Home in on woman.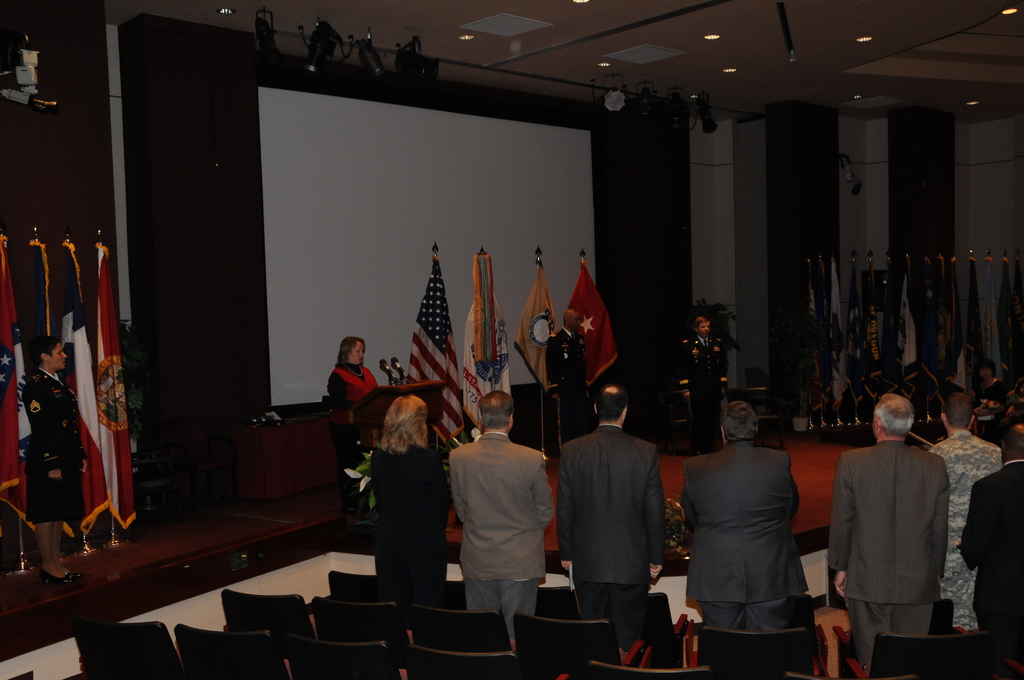
Homed in at [x1=323, y1=332, x2=387, y2=448].
